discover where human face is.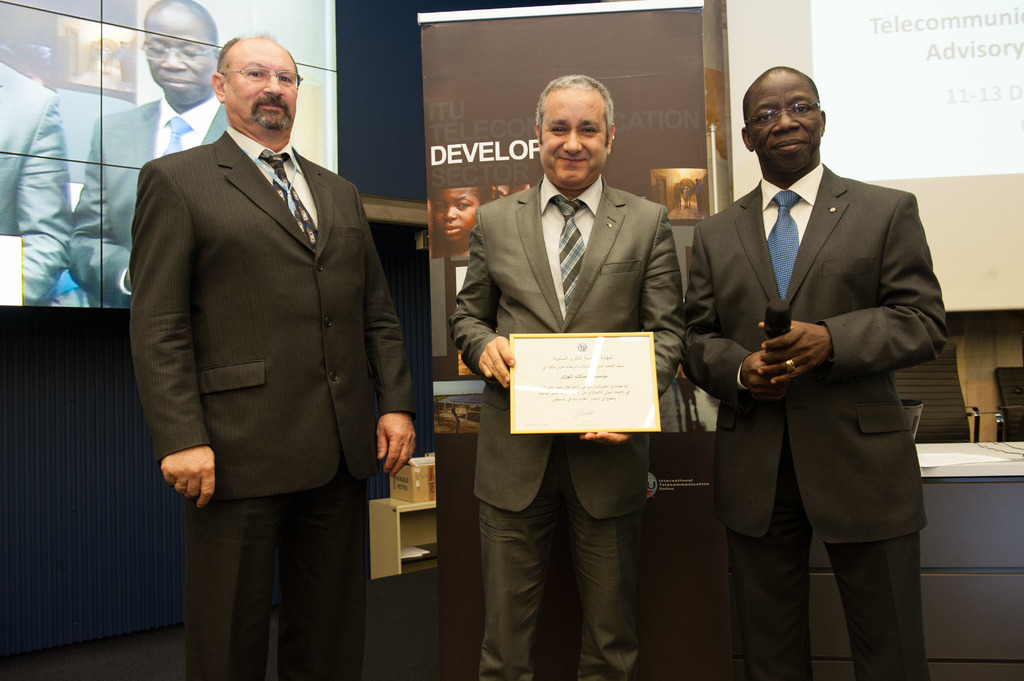
Discovered at rect(147, 15, 212, 113).
